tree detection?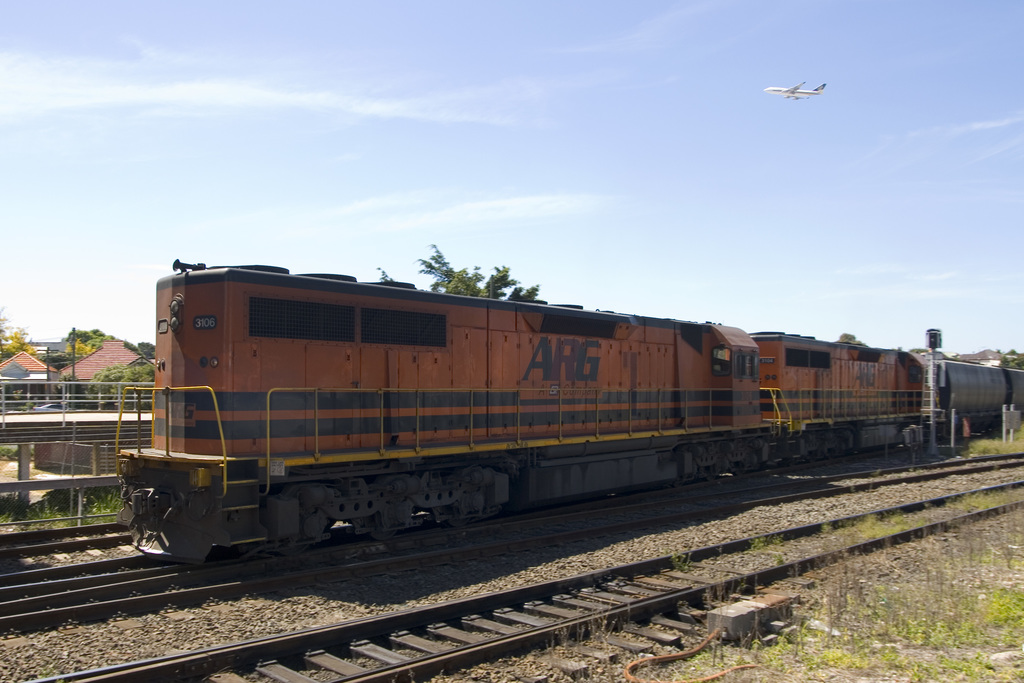
crop(52, 323, 111, 361)
